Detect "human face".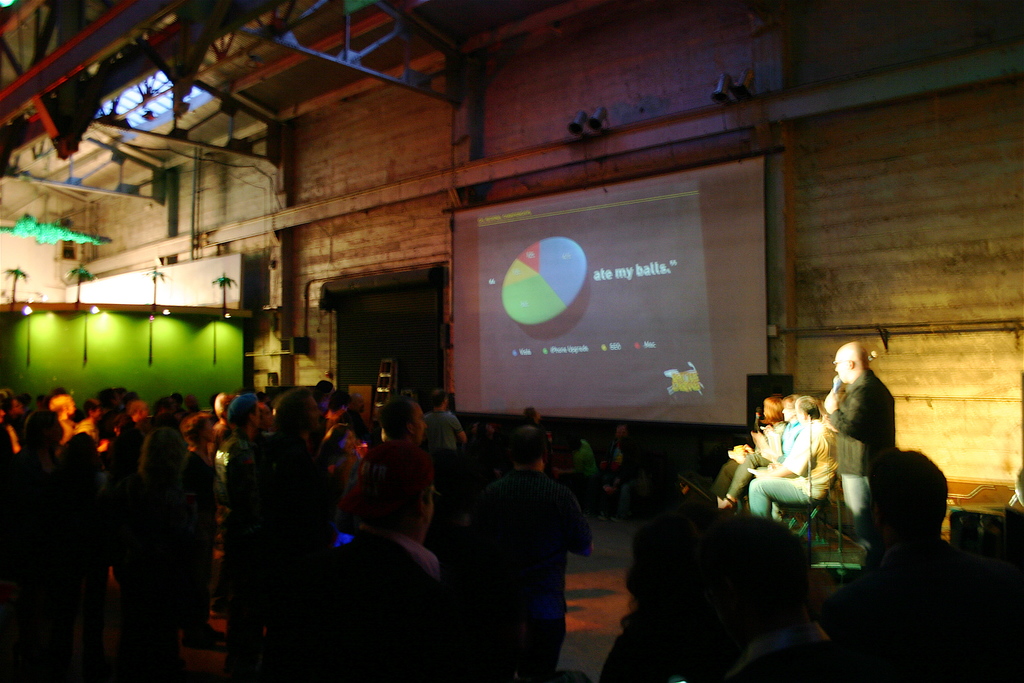
Detected at {"left": 143, "top": 403, "right": 149, "bottom": 416}.
